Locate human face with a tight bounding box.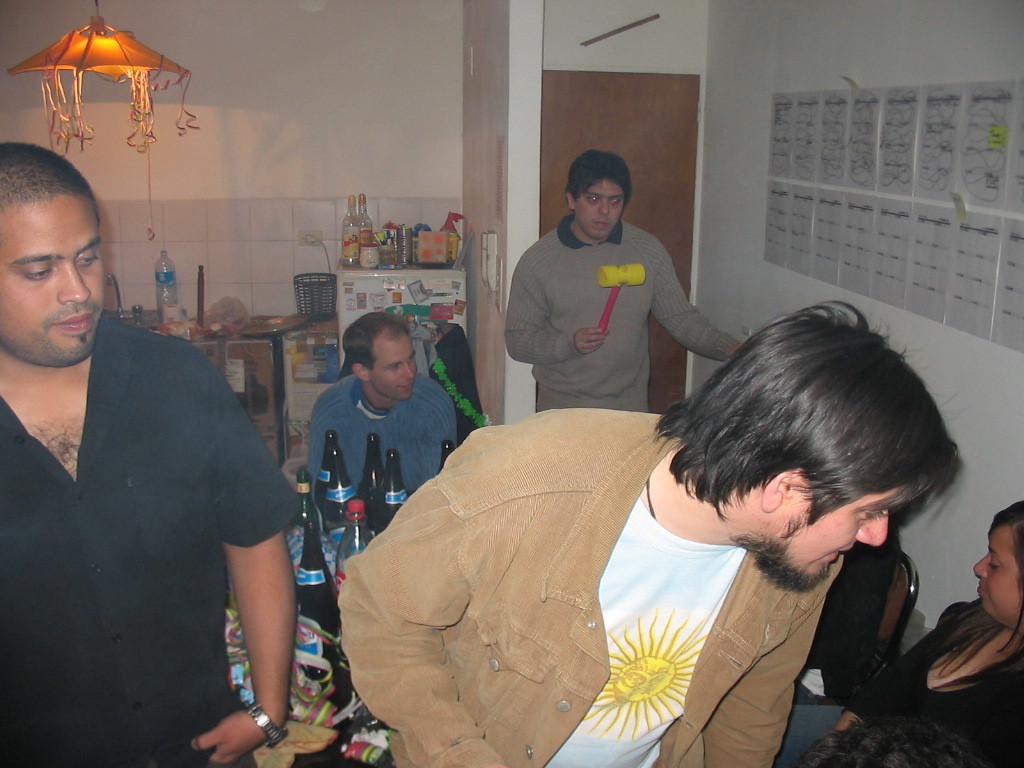
[x1=573, y1=180, x2=622, y2=237].
